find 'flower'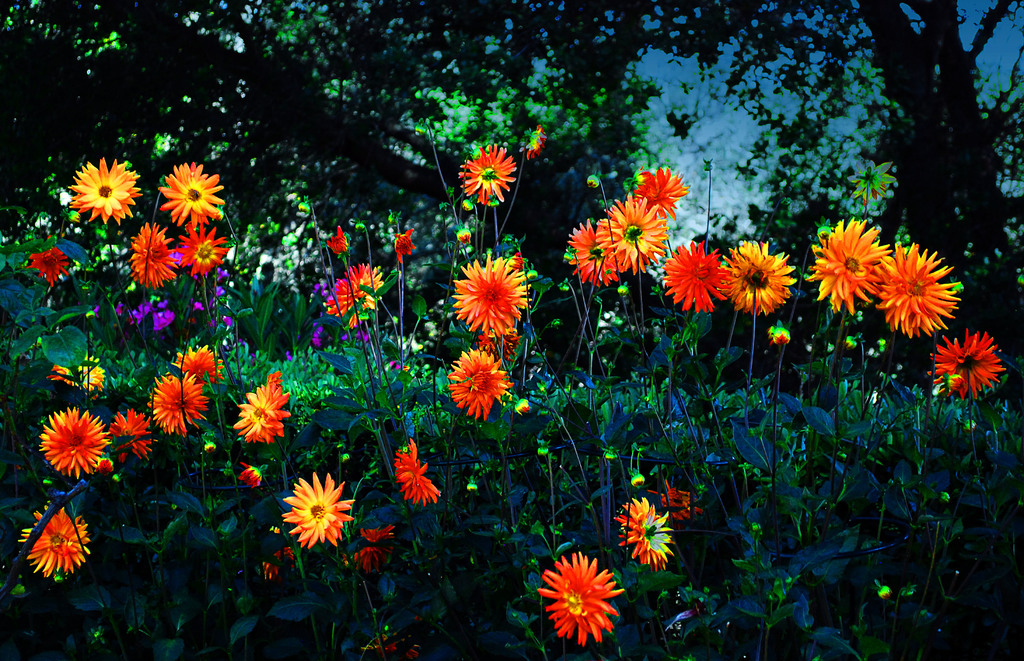
bbox(529, 123, 550, 161)
